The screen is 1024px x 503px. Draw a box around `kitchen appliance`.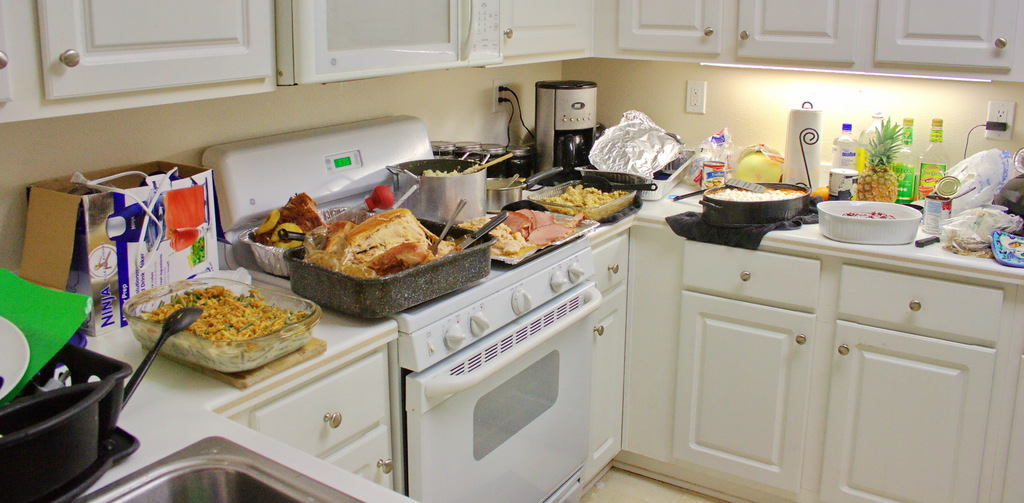
crop(1, 345, 127, 502).
